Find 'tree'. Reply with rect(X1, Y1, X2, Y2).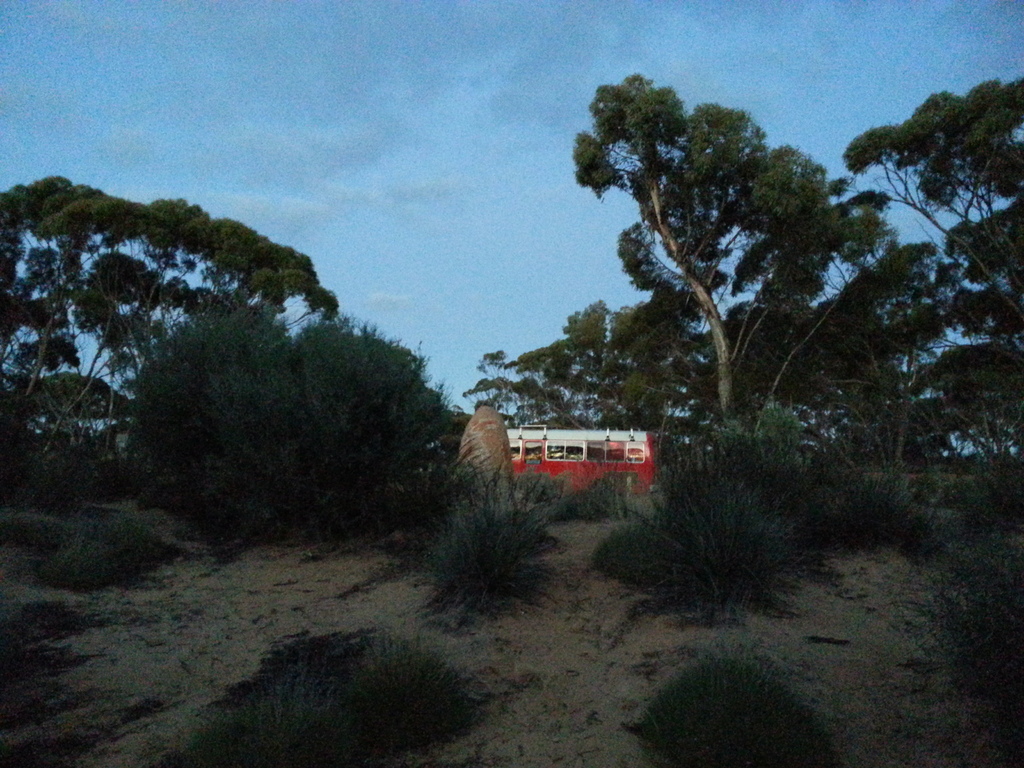
rect(293, 308, 485, 540).
